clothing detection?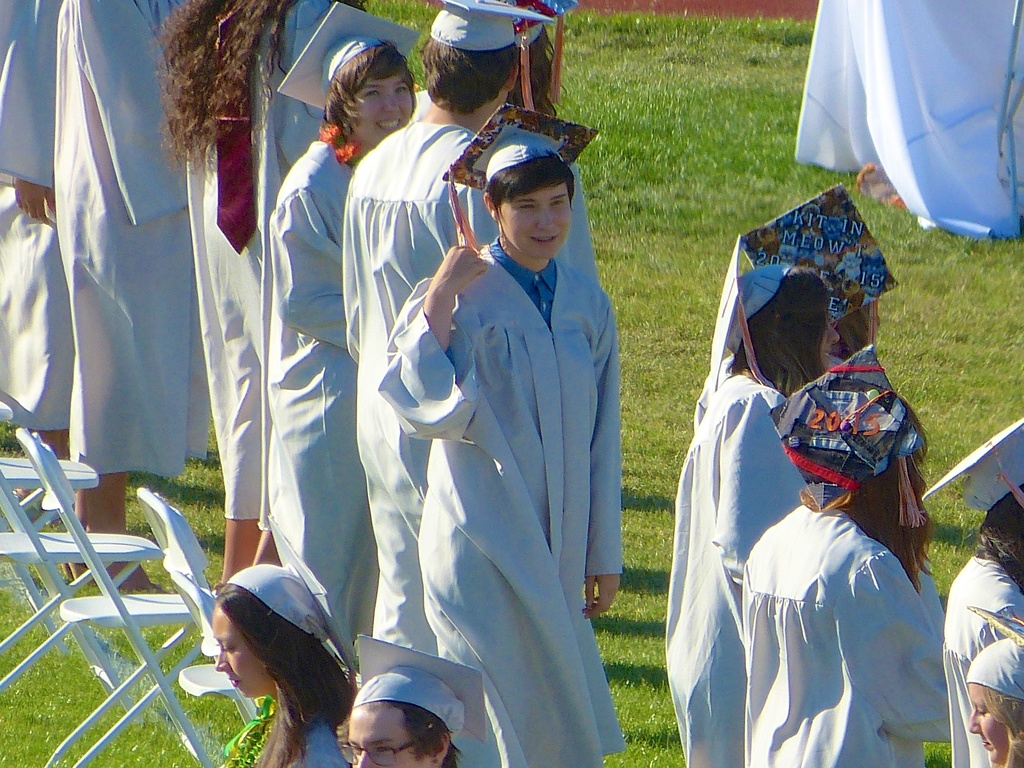
(left=280, top=0, right=414, bottom=114)
